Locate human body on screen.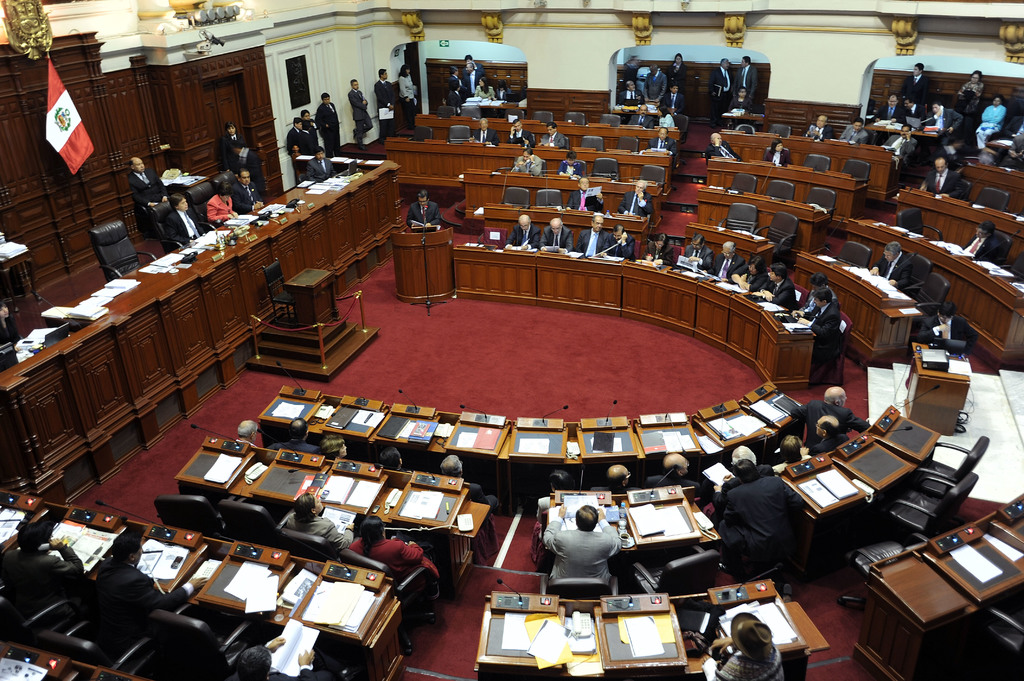
On screen at (left=130, top=165, right=168, bottom=211).
